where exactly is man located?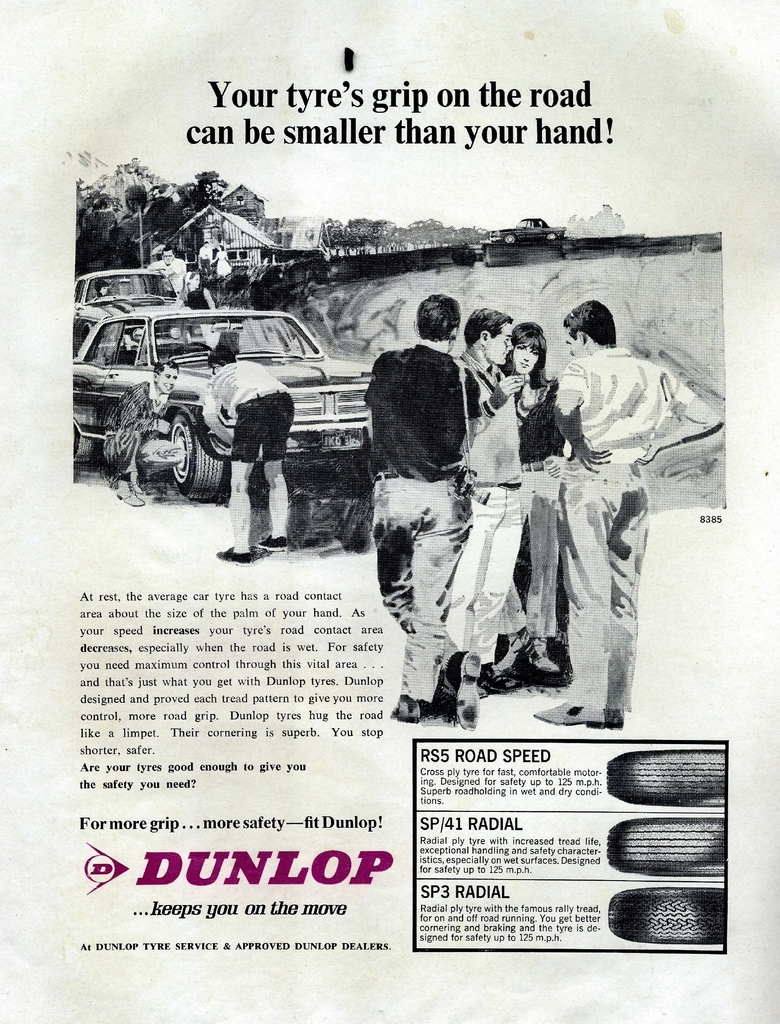
Its bounding box is box=[448, 308, 528, 700].
